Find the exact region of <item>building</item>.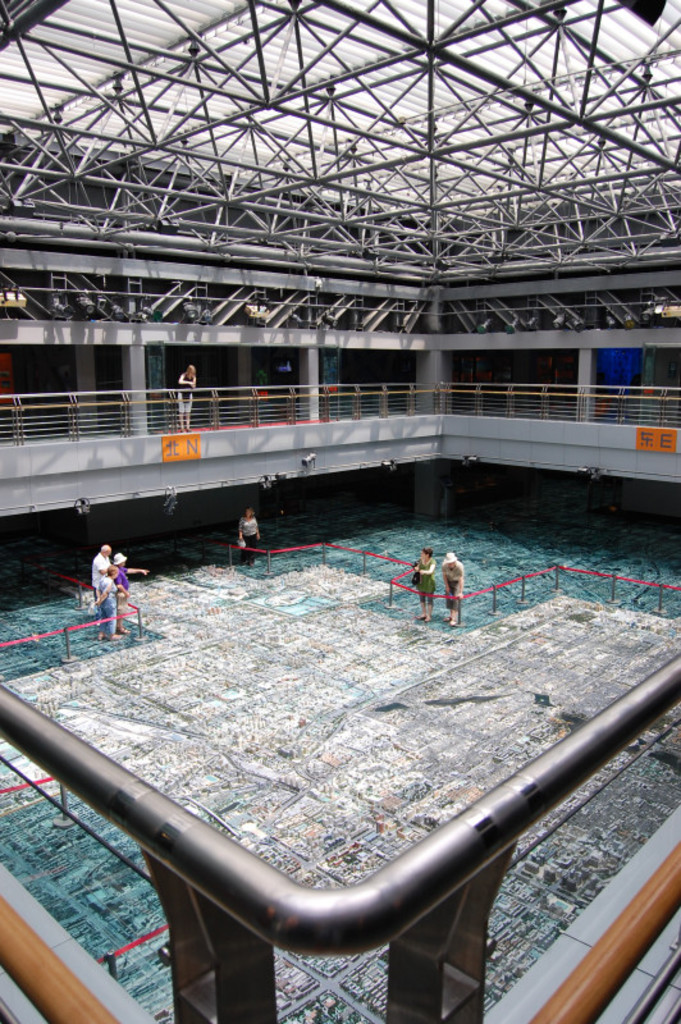
Exact region: <bbox>0, 0, 680, 1023</bbox>.
